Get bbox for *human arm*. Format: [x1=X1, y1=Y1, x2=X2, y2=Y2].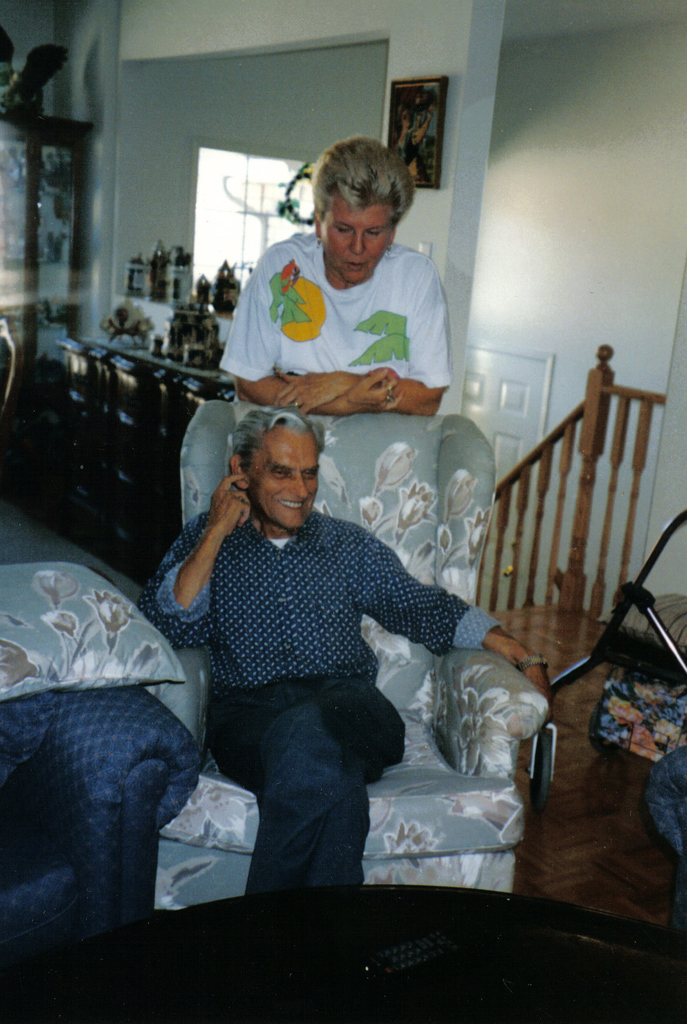
[x1=344, y1=514, x2=554, y2=698].
